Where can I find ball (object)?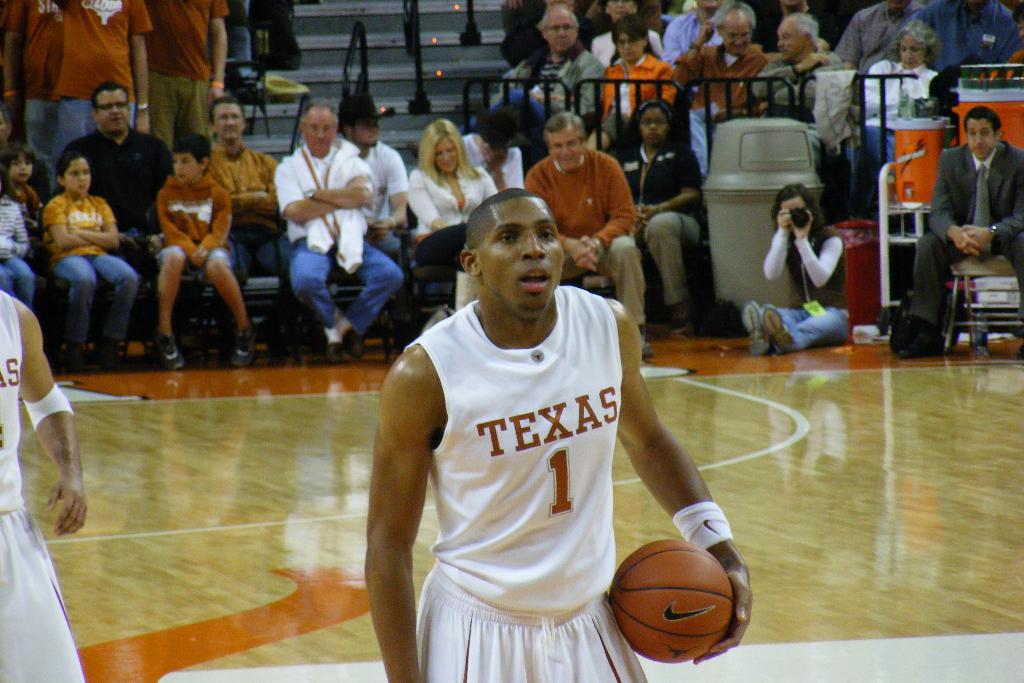
You can find it at locate(608, 541, 731, 662).
